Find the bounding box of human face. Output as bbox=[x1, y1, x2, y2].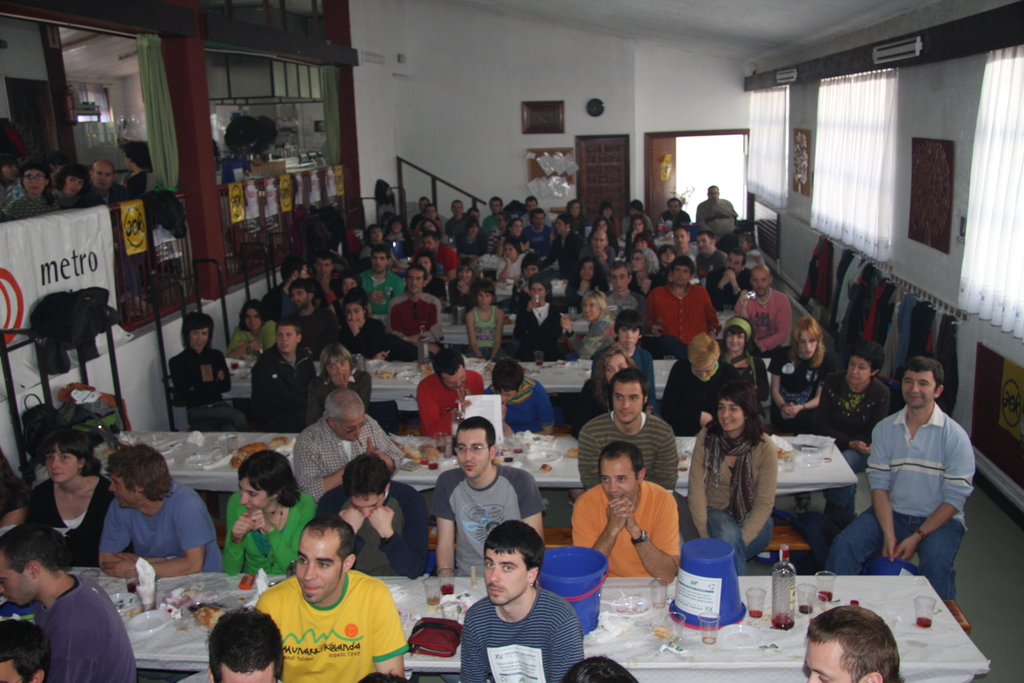
bbox=[296, 536, 345, 604].
